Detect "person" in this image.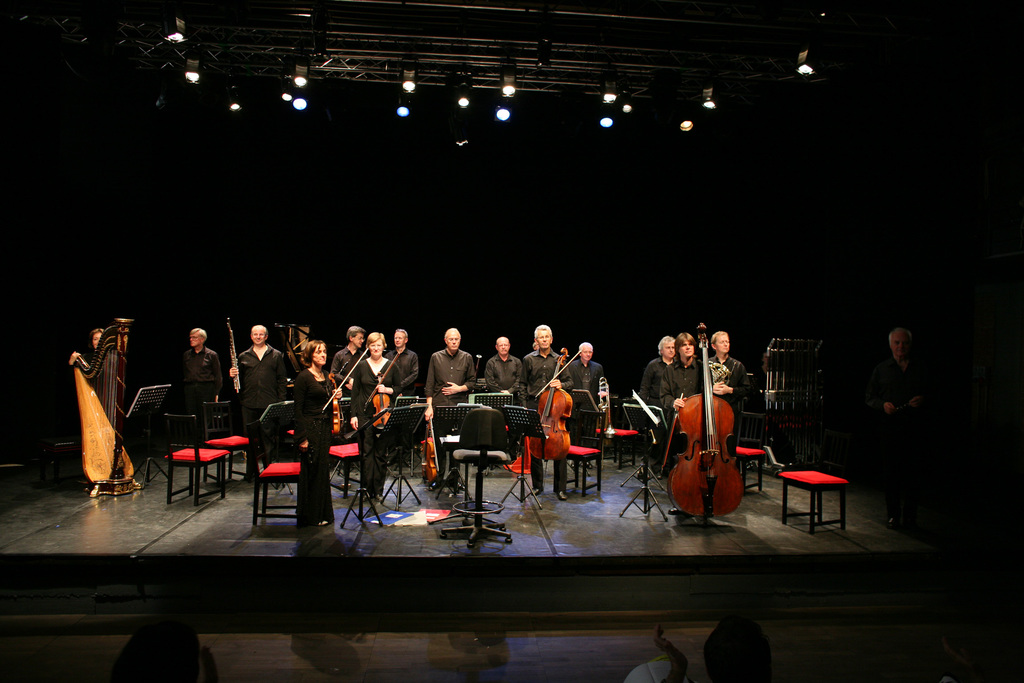
Detection: [879, 329, 934, 490].
